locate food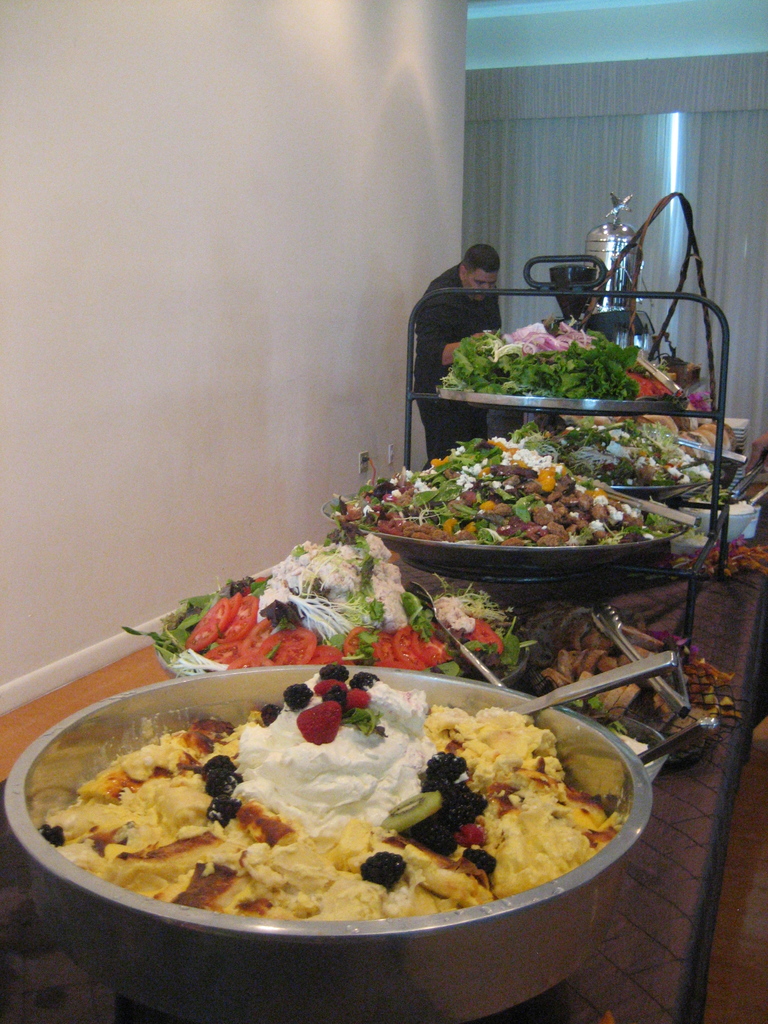
[433, 319, 668, 395]
